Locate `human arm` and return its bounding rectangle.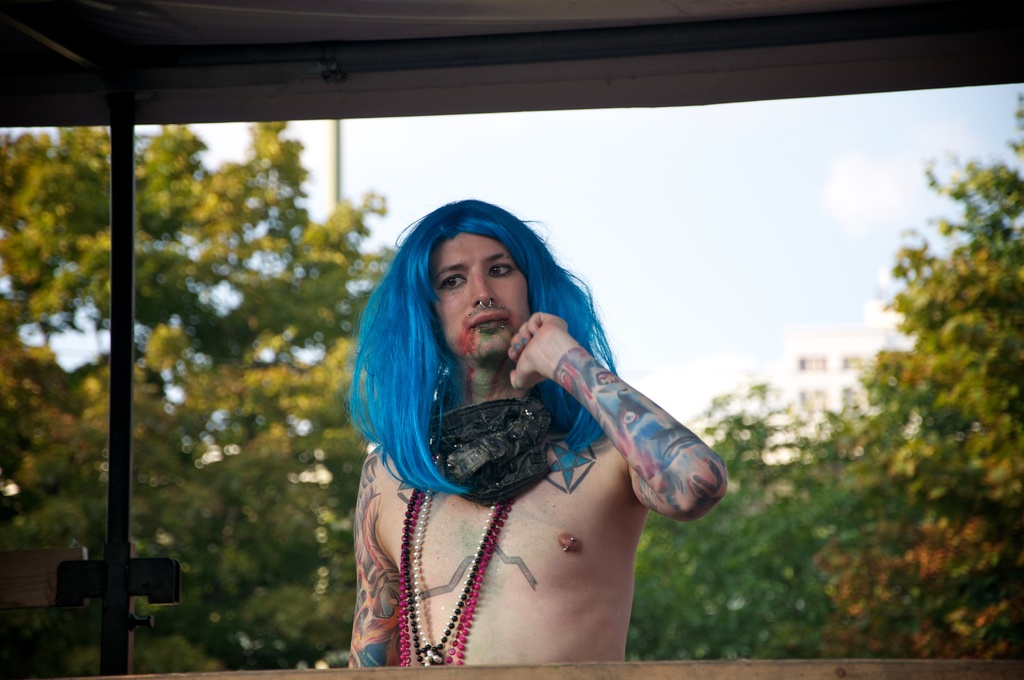
x1=518, y1=321, x2=682, y2=540.
